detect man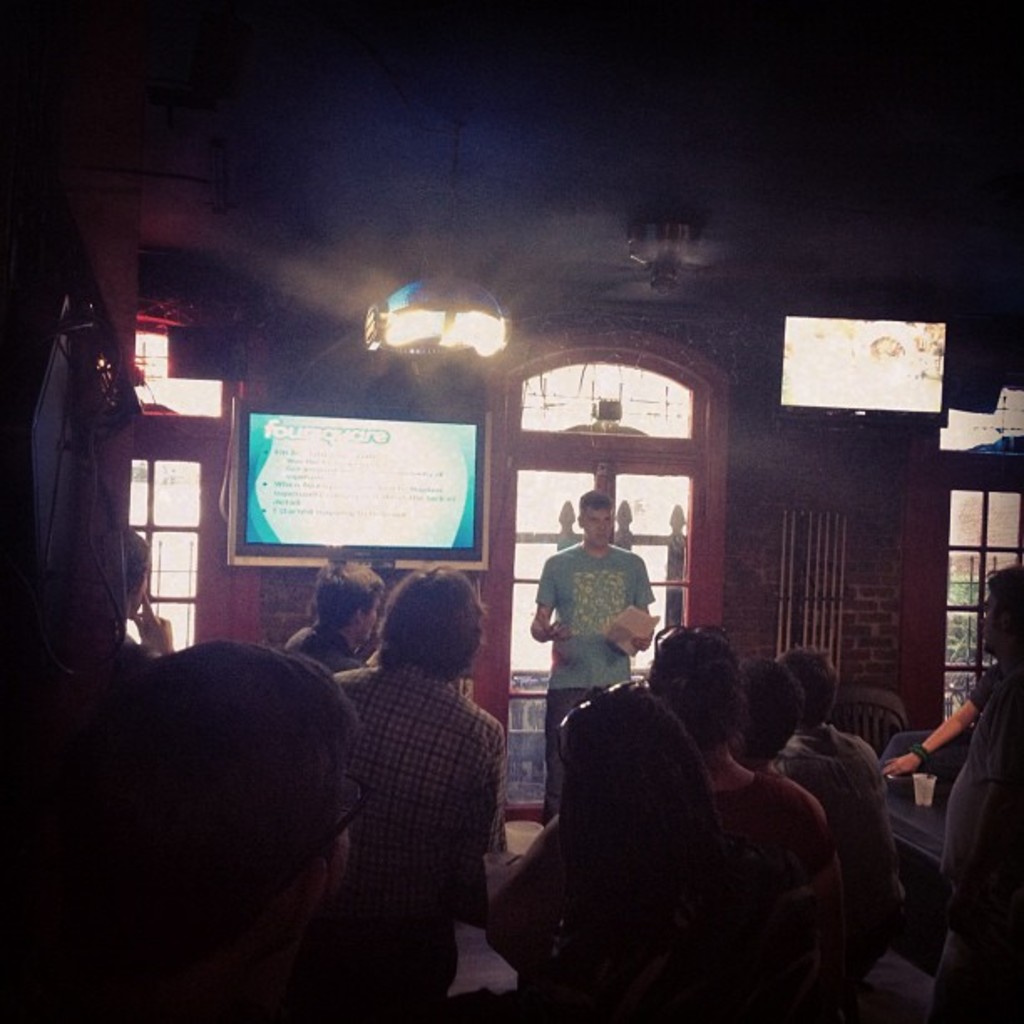
<bbox>944, 562, 1022, 1022</bbox>
